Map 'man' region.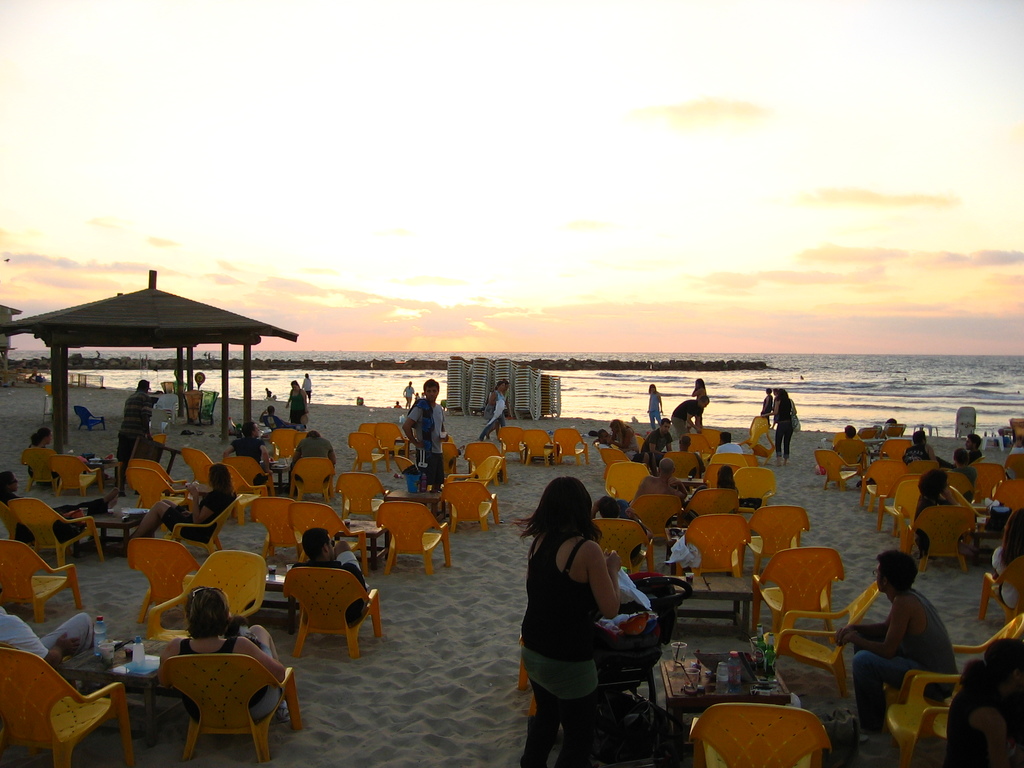
Mapped to 401 378 450 518.
